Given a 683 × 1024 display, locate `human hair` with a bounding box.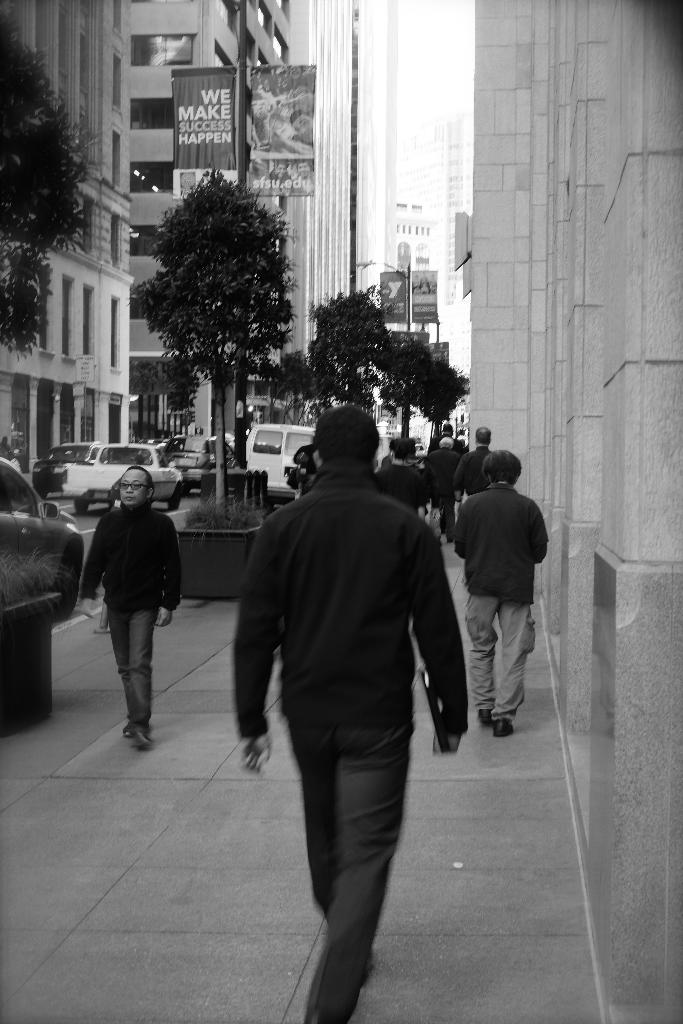
Located: 477, 447, 523, 483.
